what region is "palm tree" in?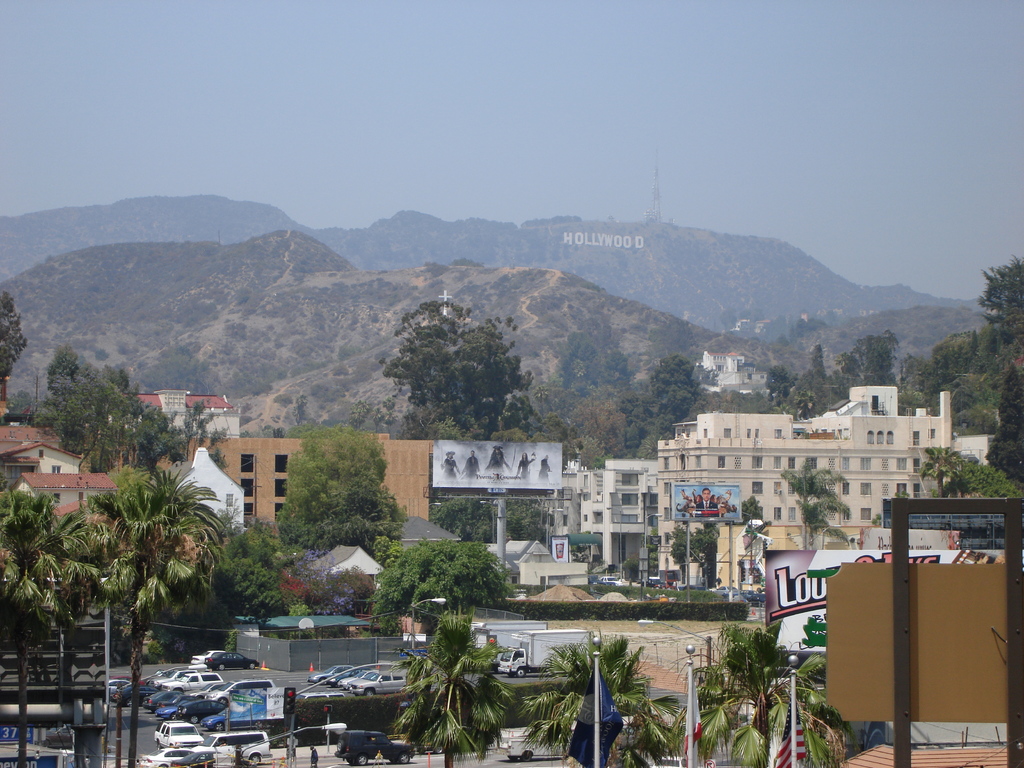
bbox=(0, 488, 100, 767).
